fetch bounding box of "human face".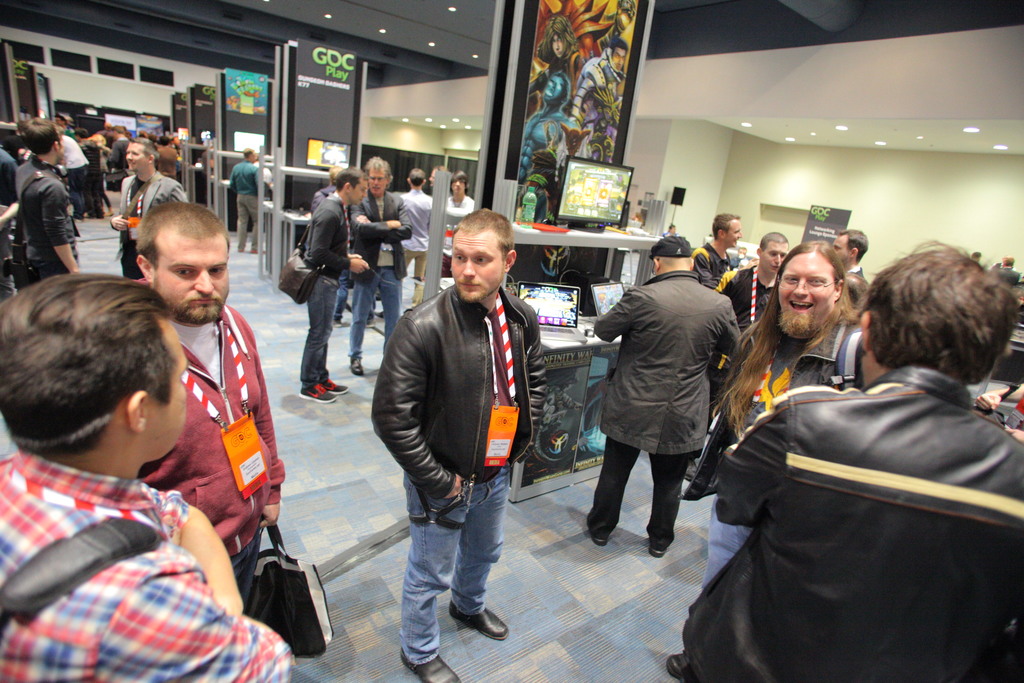
Bbox: pyautogui.locateOnScreen(550, 34, 570, 60).
